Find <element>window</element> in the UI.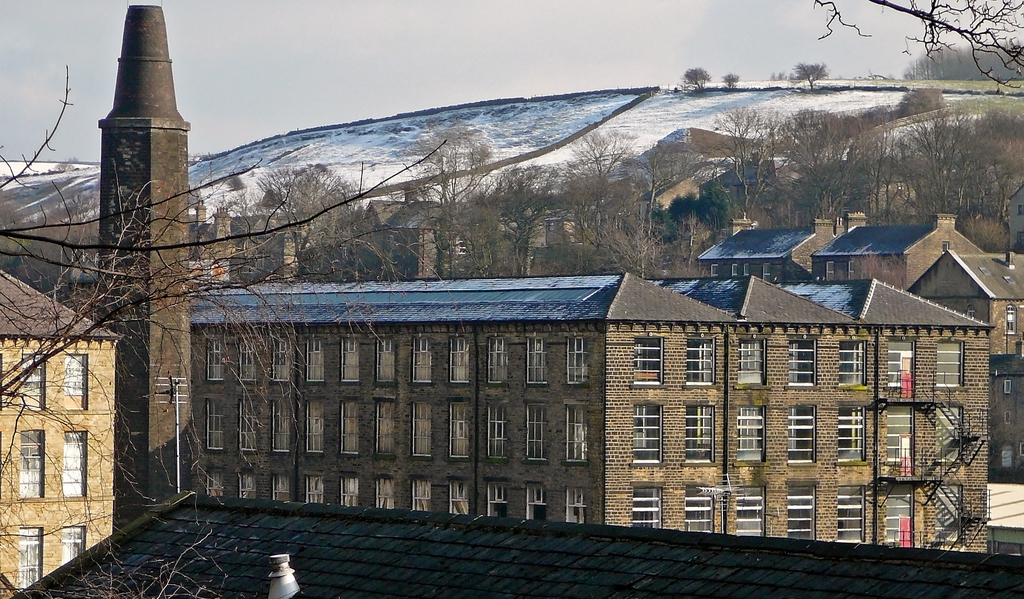
UI element at {"x1": 675, "y1": 396, "x2": 716, "y2": 472}.
